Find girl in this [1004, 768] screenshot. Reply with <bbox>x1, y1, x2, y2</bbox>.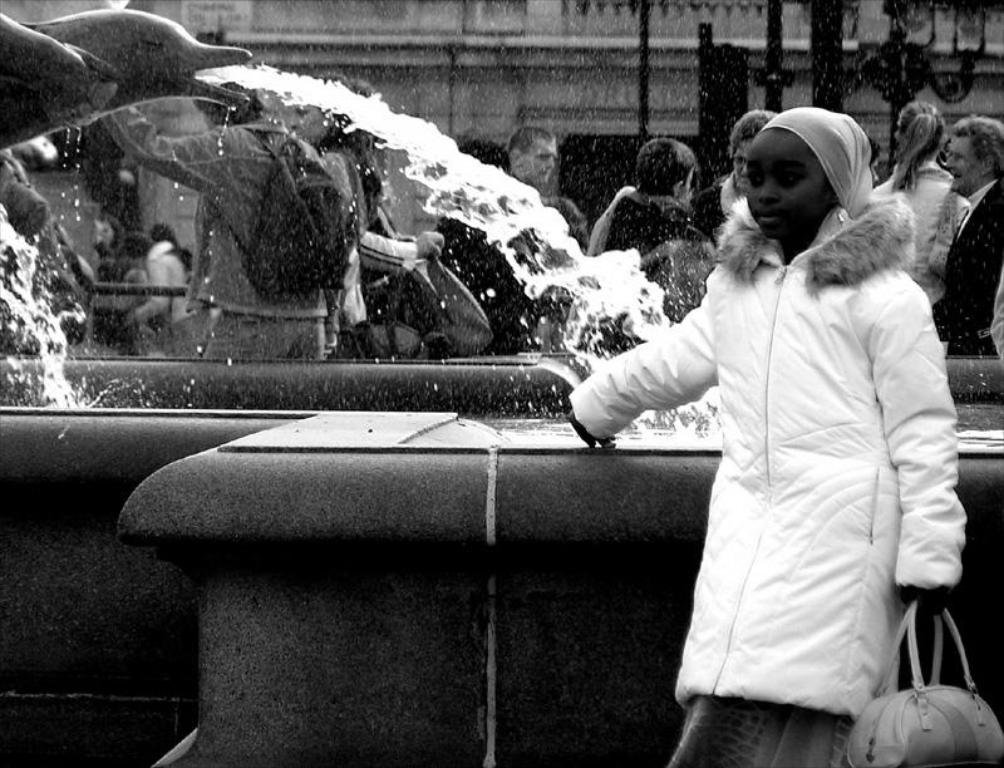
<bbox>557, 107, 961, 767</bbox>.
